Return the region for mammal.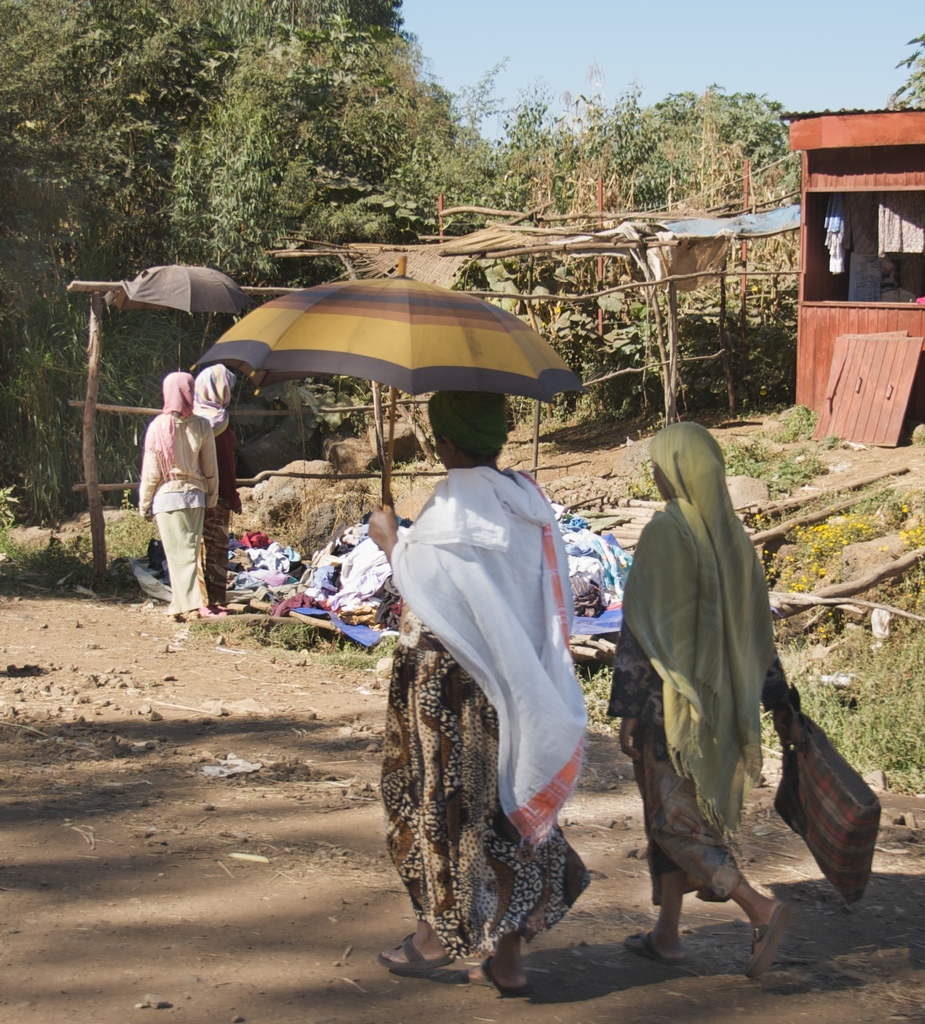
l=371, t=395, r=590, b=996.
